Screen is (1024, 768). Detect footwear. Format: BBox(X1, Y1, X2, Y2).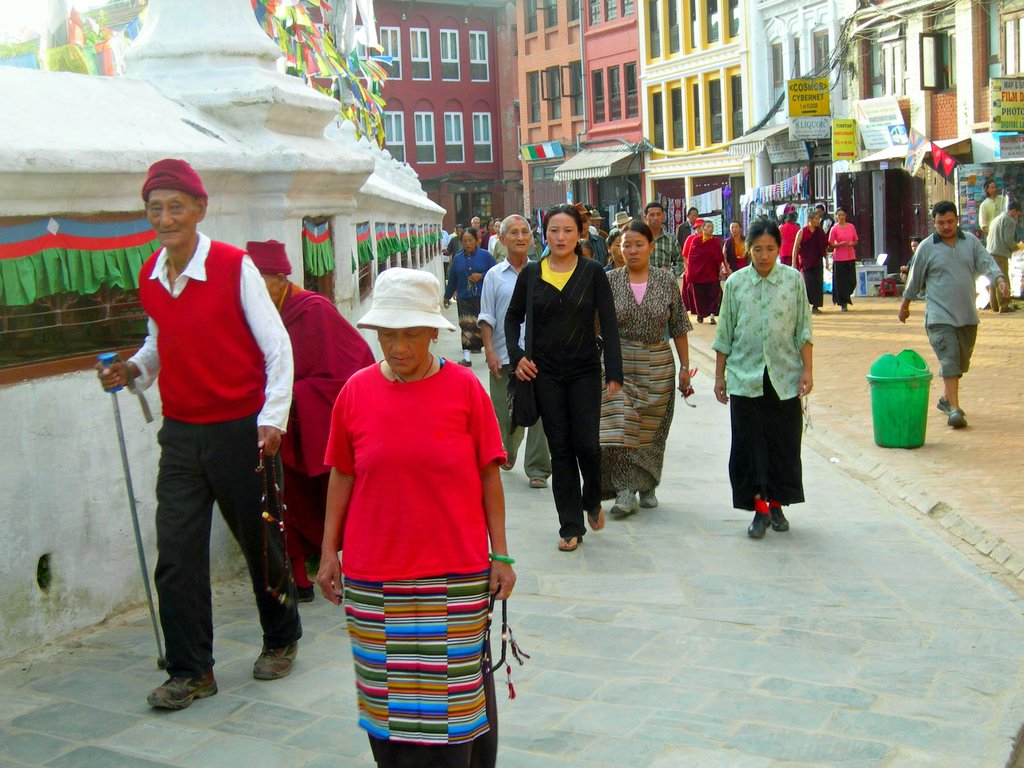
BBox(296, 580, 316, 604).
